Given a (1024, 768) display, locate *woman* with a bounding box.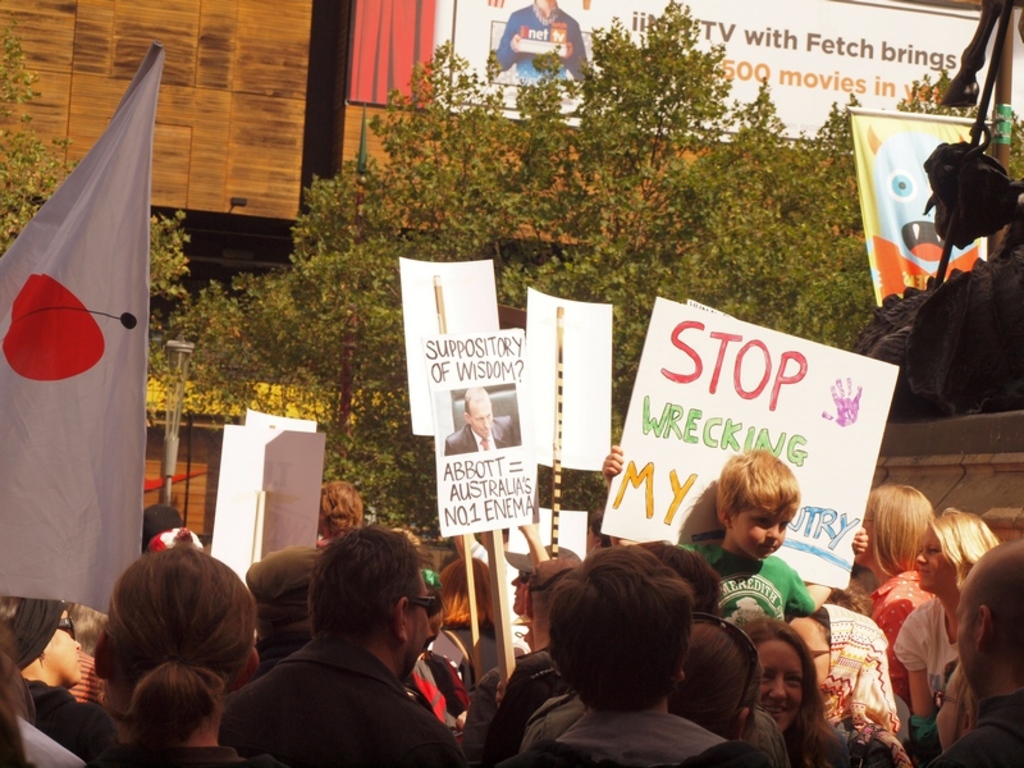
Located: (438,561,511,692).
